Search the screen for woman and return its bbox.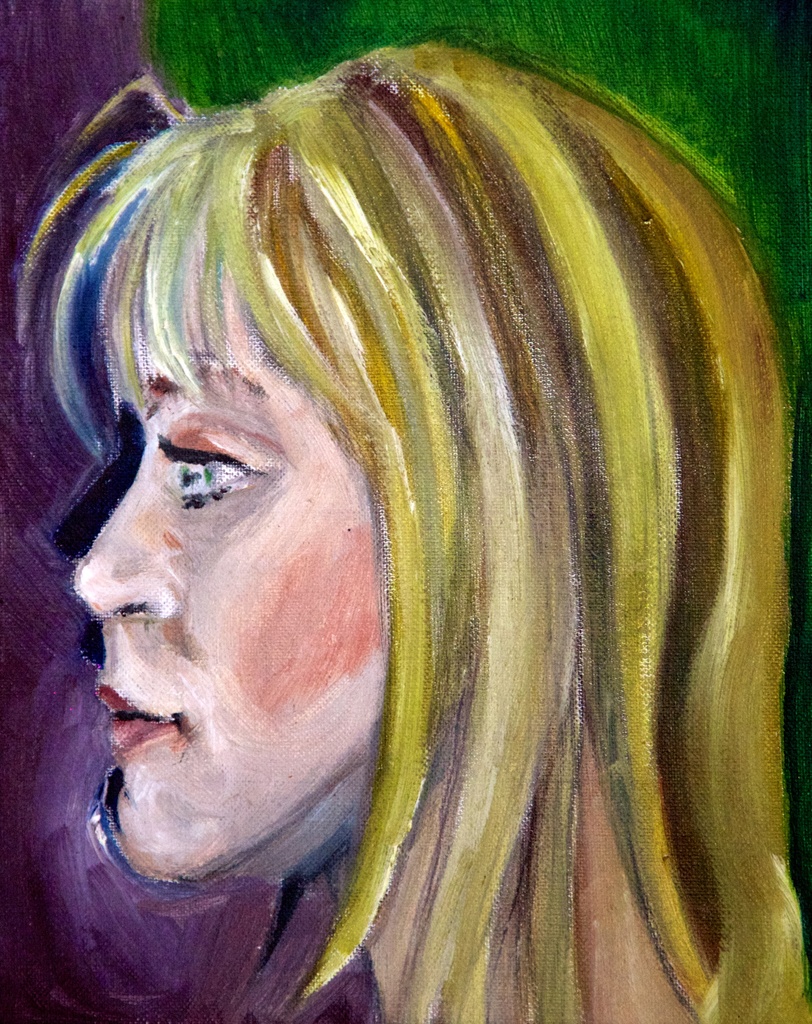
Found: detection(15, 34, 779, 973).
